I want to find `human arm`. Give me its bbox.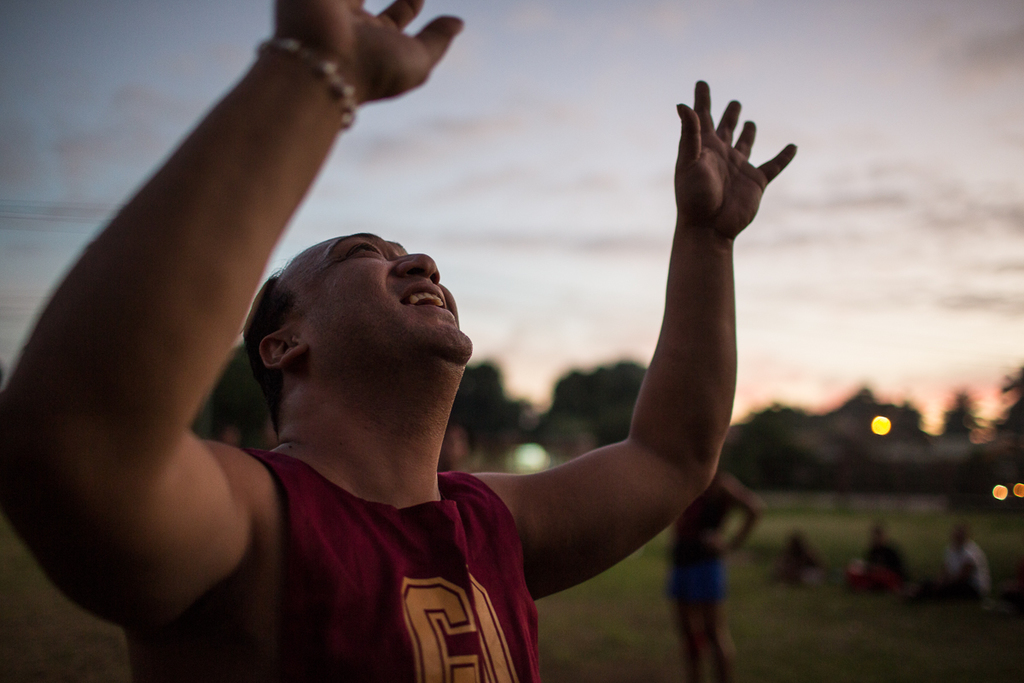
x1=469, y1=61, x2=800, y2=599.
